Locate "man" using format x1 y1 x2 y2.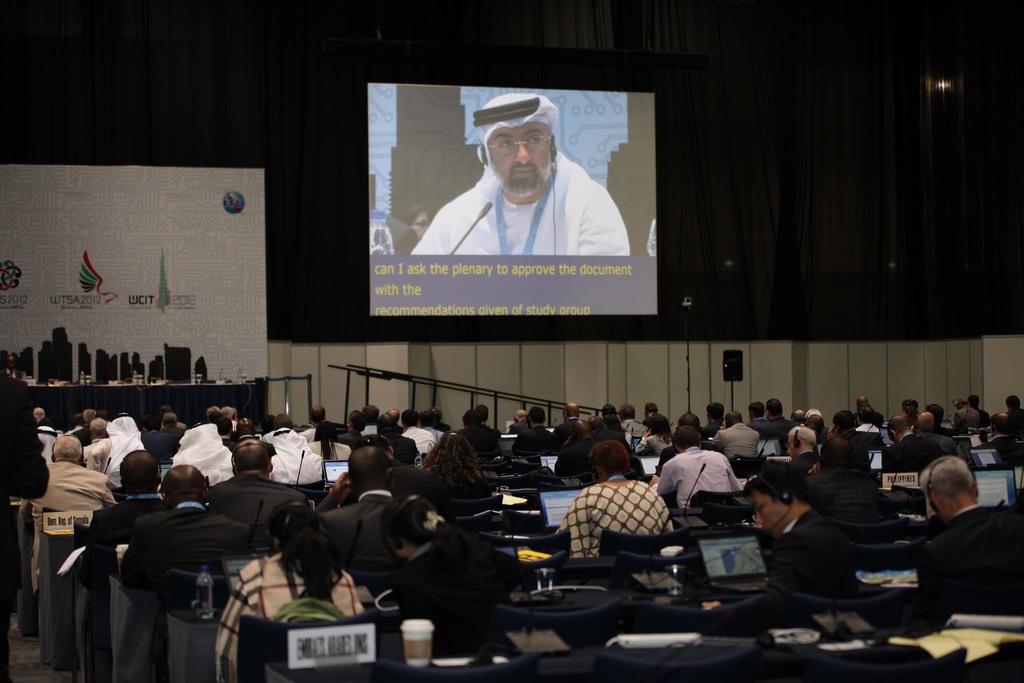
716 413 759 456.
